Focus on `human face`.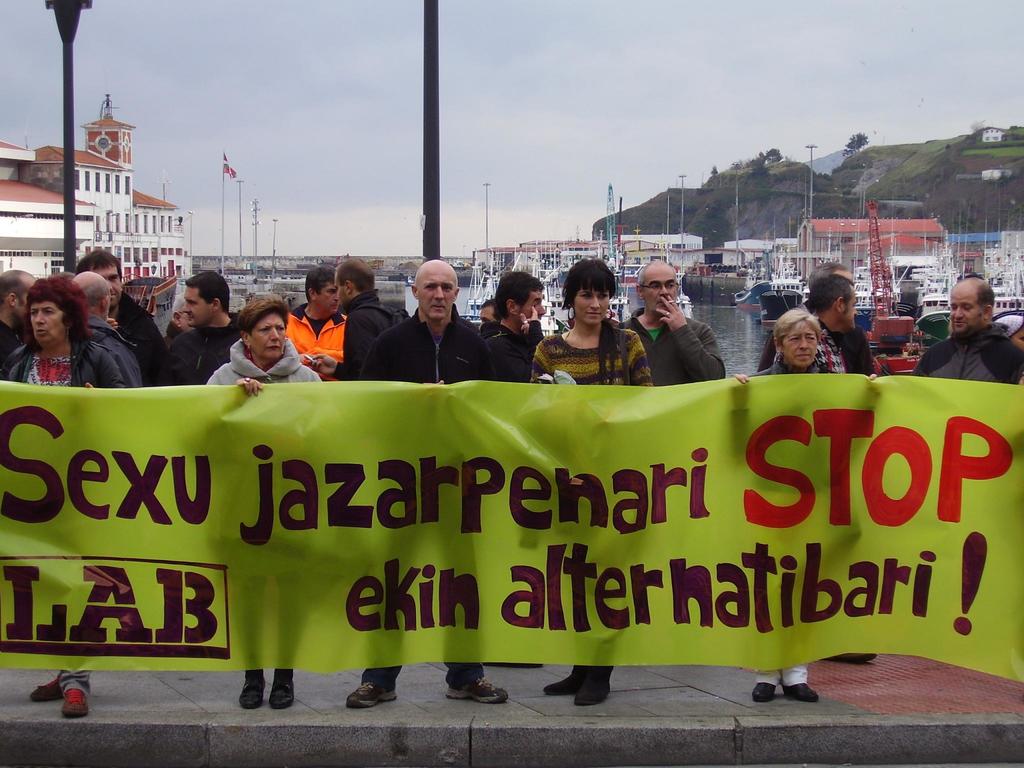
Focused at bbox(838, 290, 858, 328).
